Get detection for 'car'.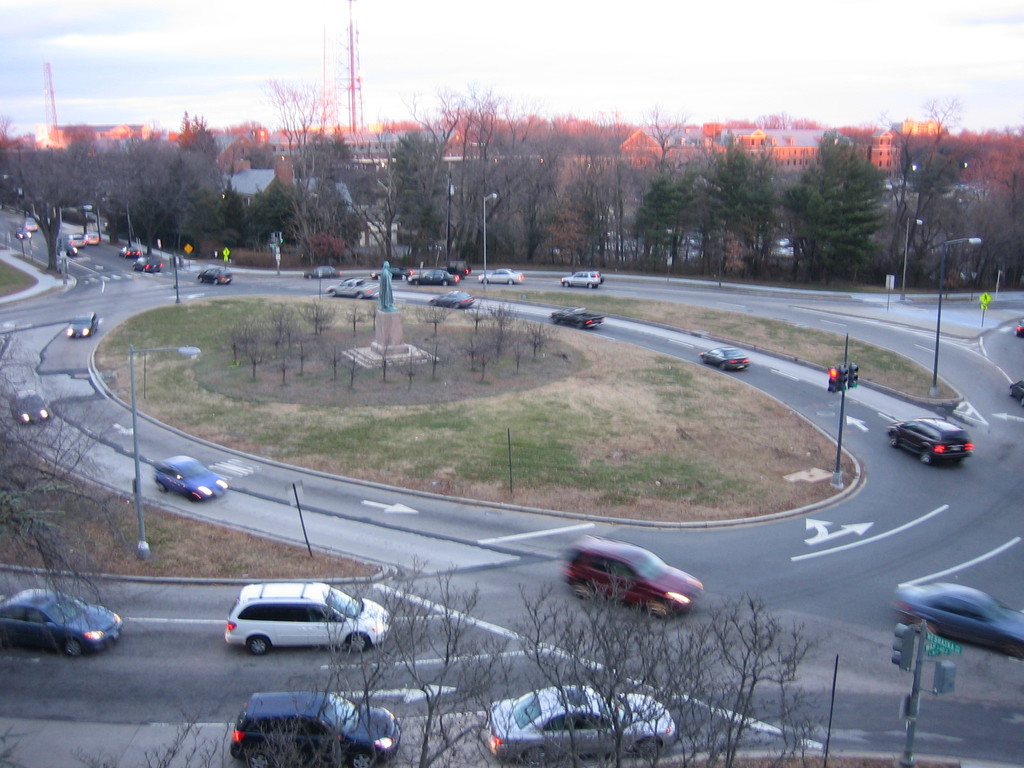
Detection: bbox=(67, 311, 104, 339).
